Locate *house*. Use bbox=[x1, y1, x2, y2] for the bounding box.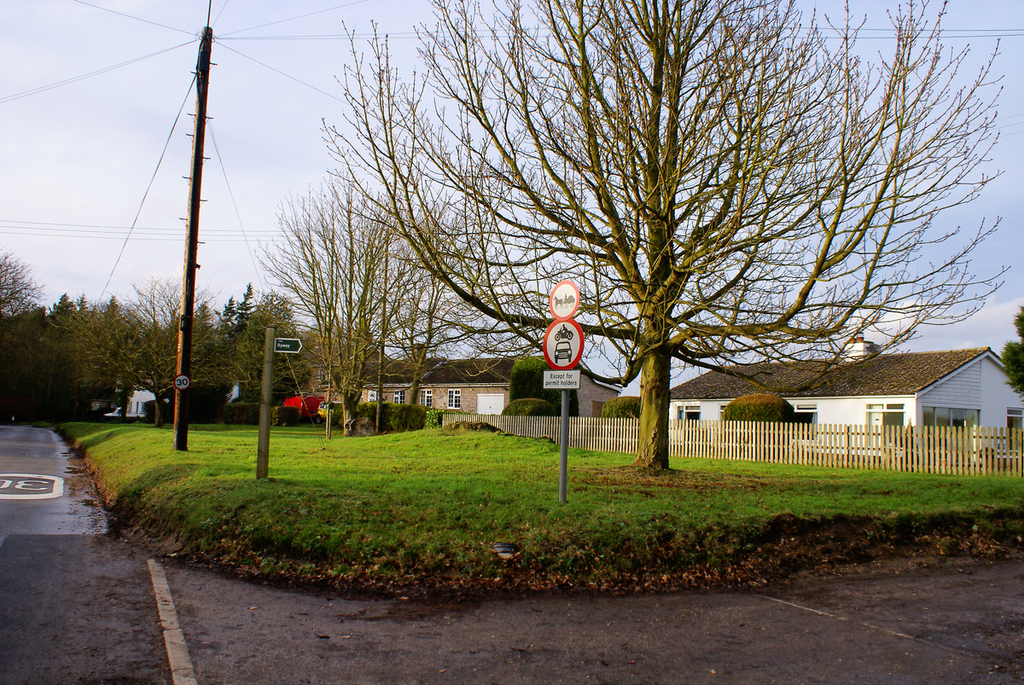
bbox=[335, 351, 626, 419].
